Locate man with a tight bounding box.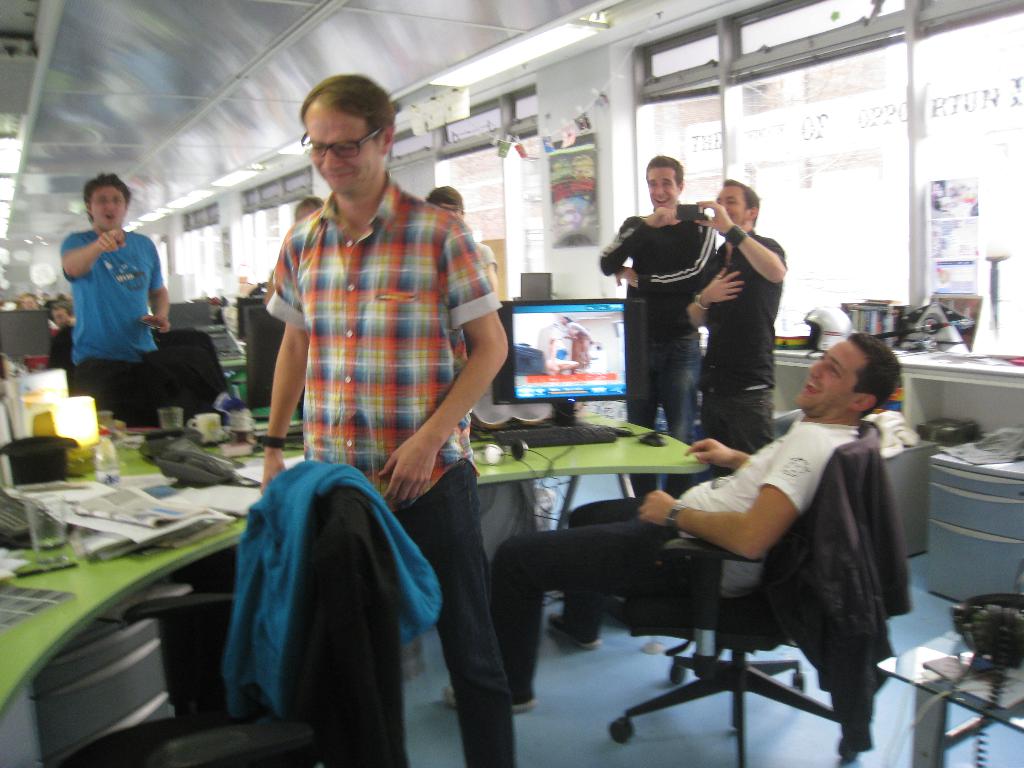
box=[599, 149, 715, 496].
